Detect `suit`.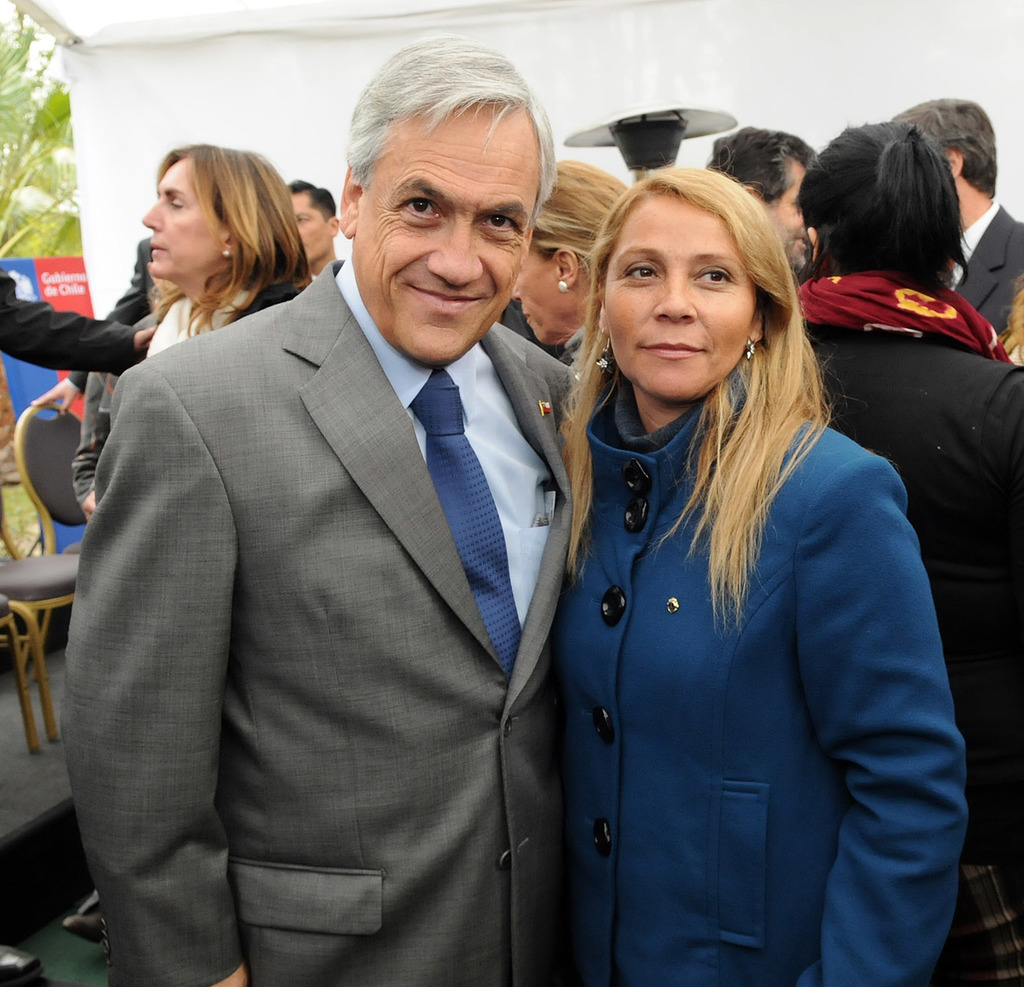
Detected at left=804, top=321, right=1023, bottom=864.
